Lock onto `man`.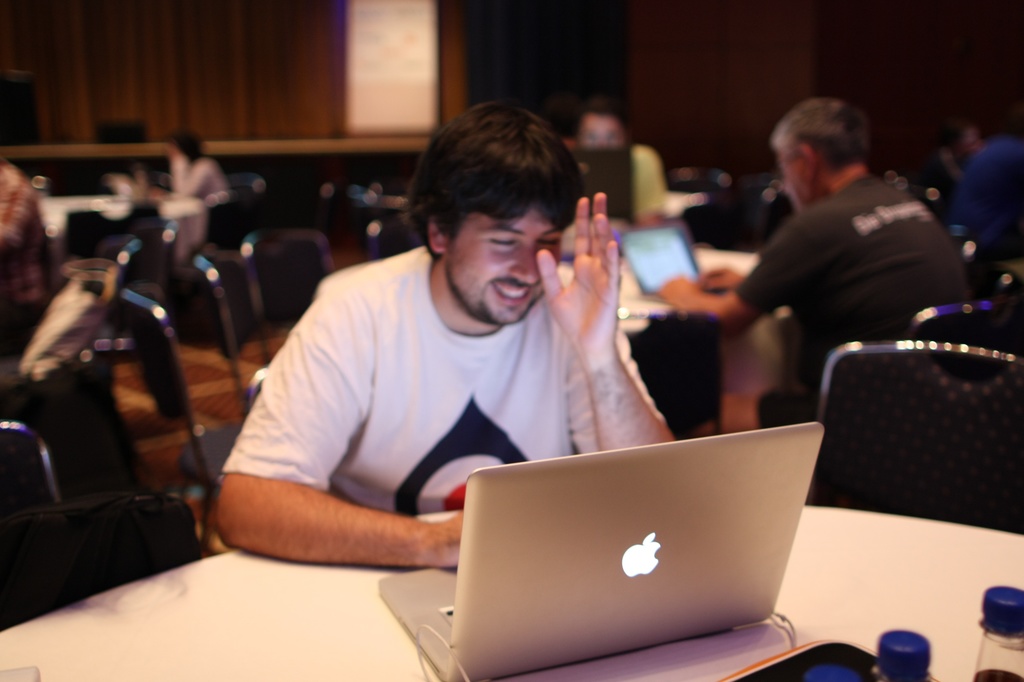
Locked: crop(565, 111, 660, 227).
